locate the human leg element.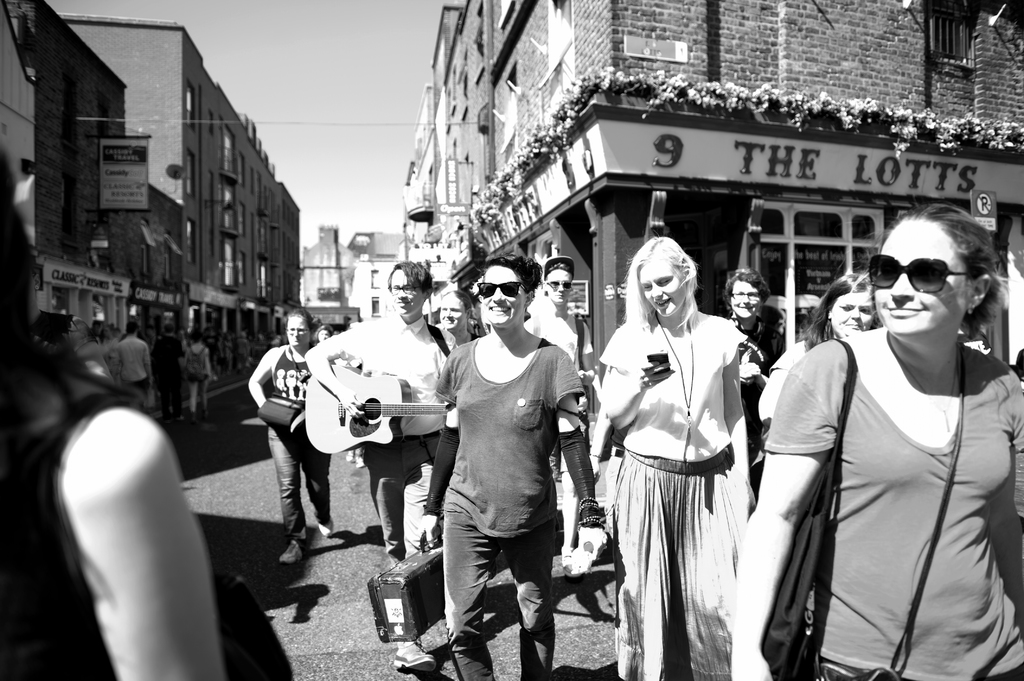
Element bbox: l=364, t=440, r=411, b=558.
